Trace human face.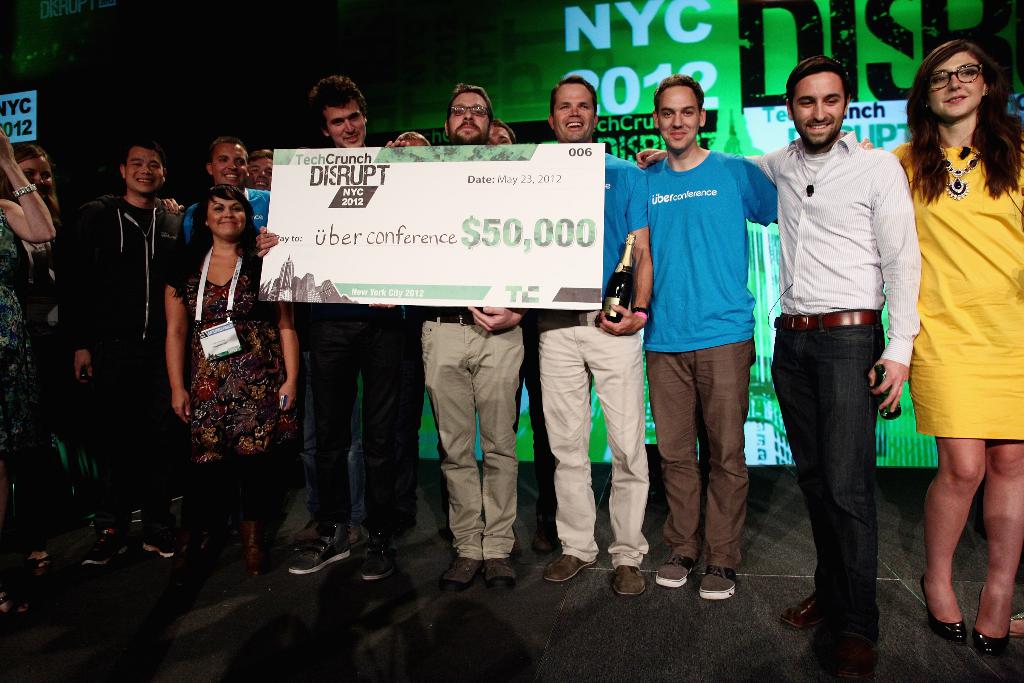
Traced to l=401, t=140, r=429, b=146.
